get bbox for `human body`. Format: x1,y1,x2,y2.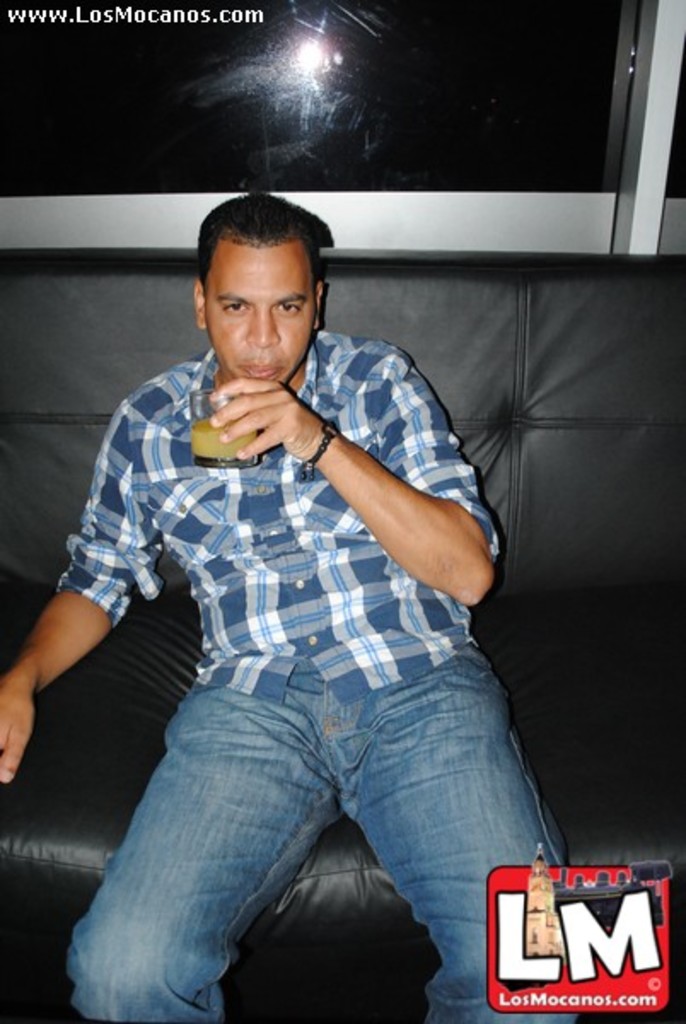
46,210,570,1023.
